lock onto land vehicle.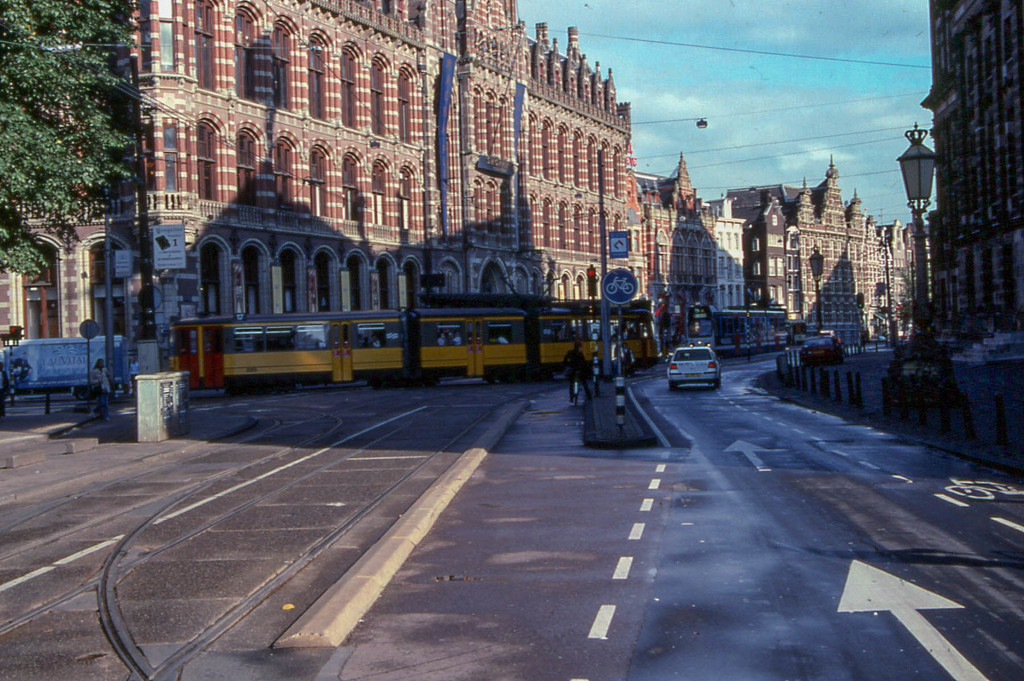
Locked: <bbox>667, 343, 719, 386</bbox>.
